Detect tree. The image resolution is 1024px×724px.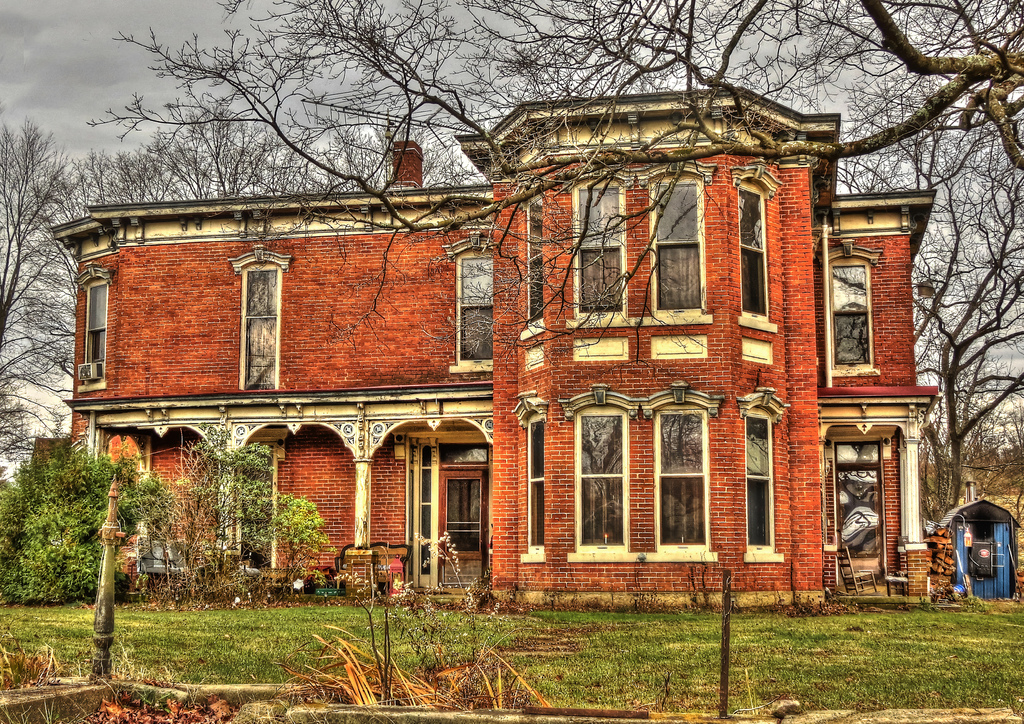
[79,117,413,188].
